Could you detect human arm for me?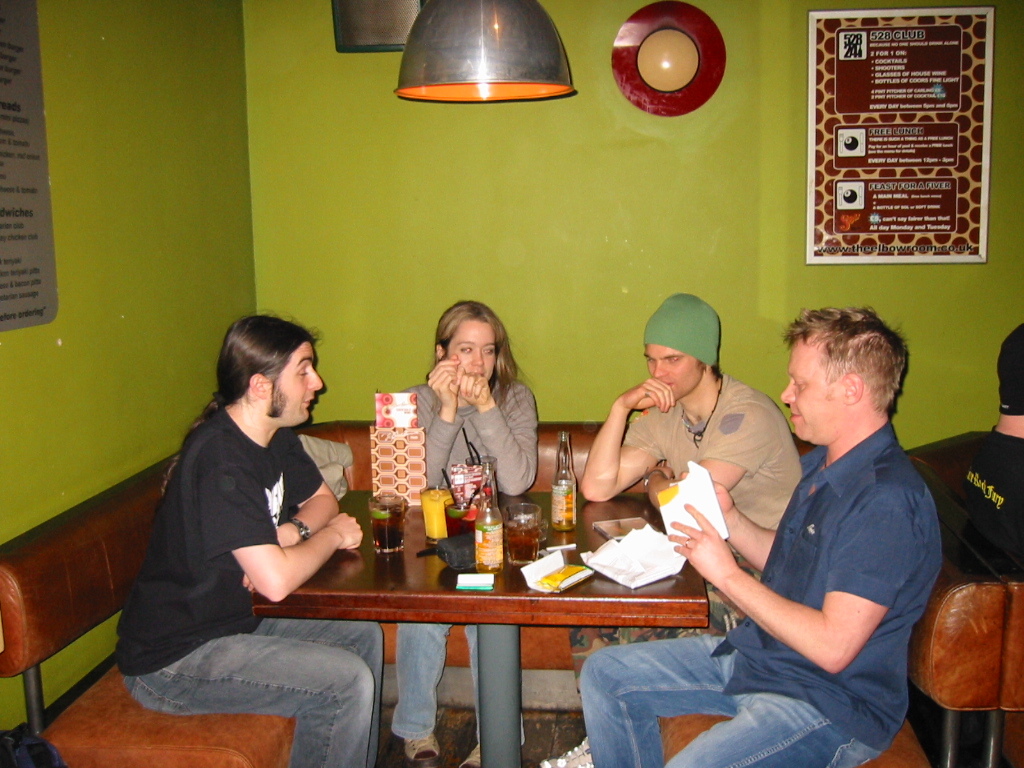
Detection result: 232:435:340:595.
